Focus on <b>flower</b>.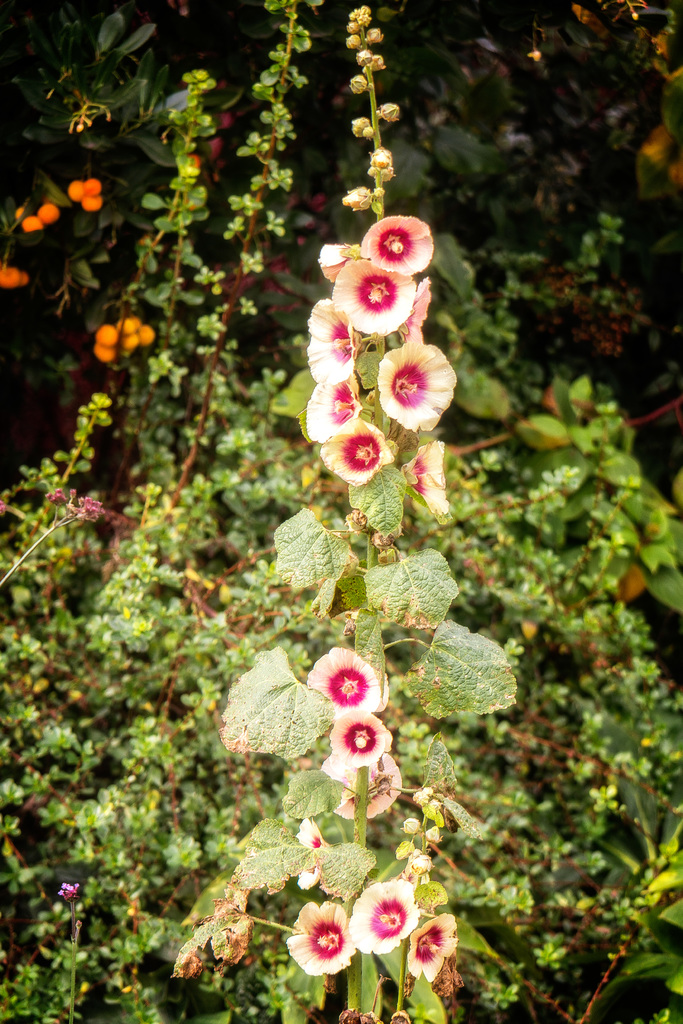
Focused at bbox=[346, 883, 420, 956].
